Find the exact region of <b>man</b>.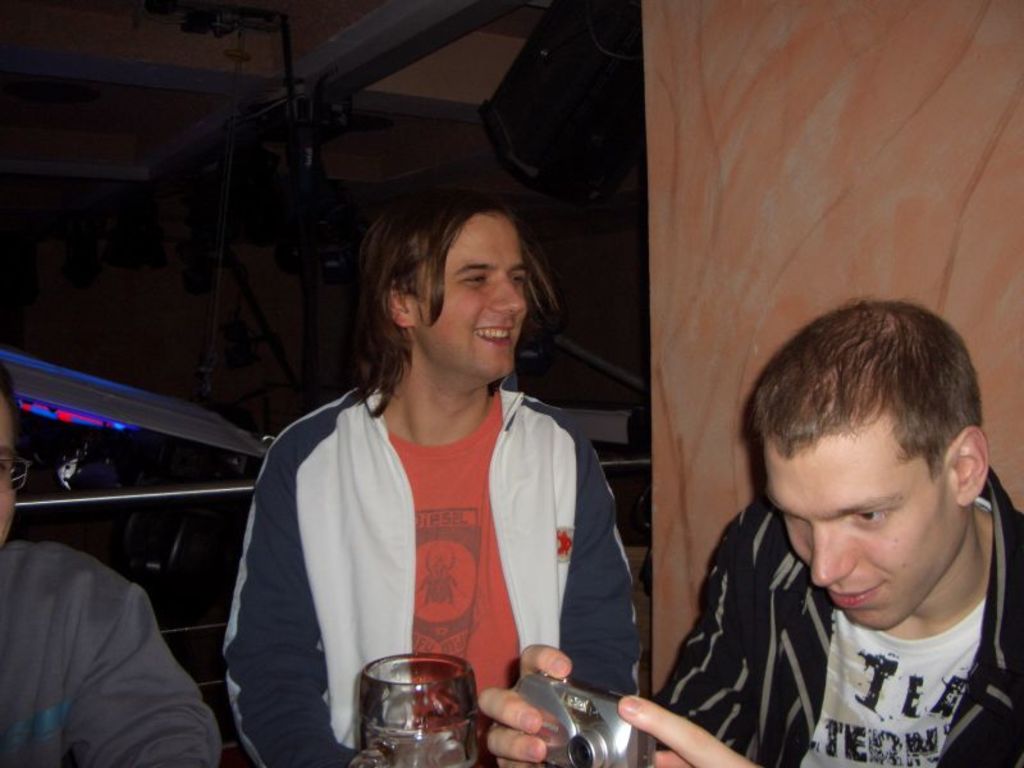
Exact region: [x1=0, y1=366, x2=227, y2=765].
